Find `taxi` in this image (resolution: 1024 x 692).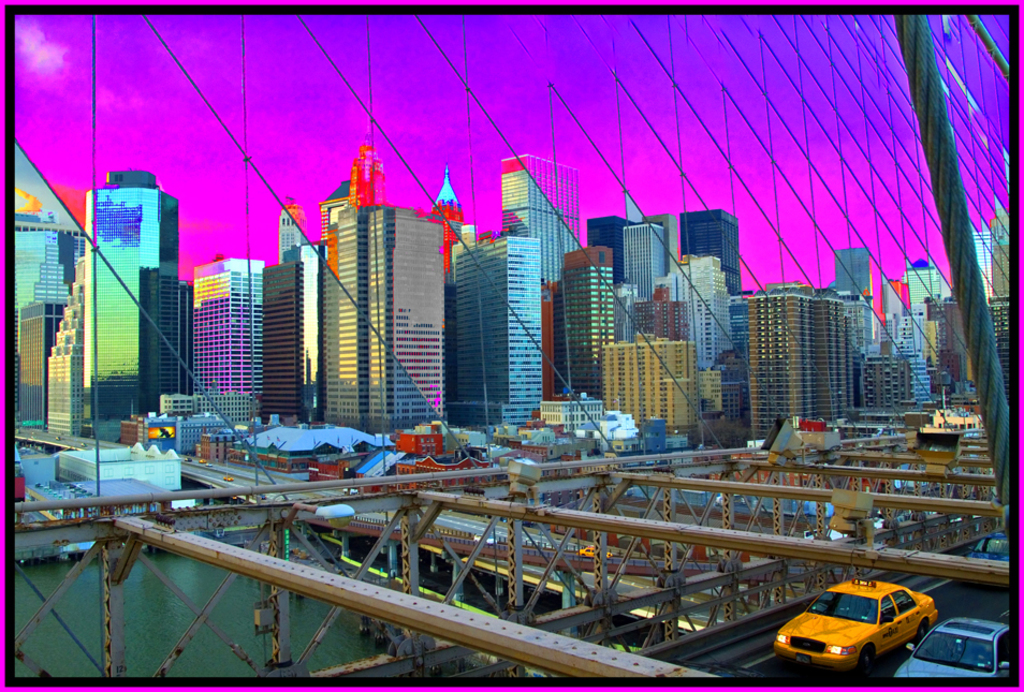
<bbox>217, 473, 237, 486</bbox>.
